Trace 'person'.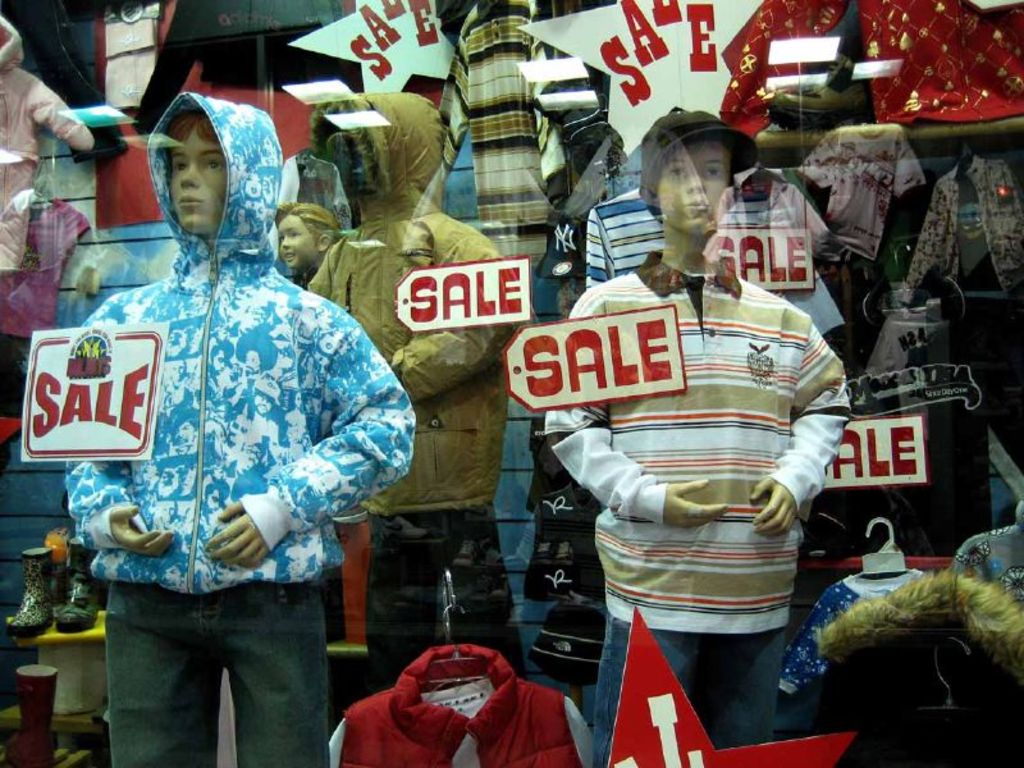
Traced to [306, 96, 531, 690].
